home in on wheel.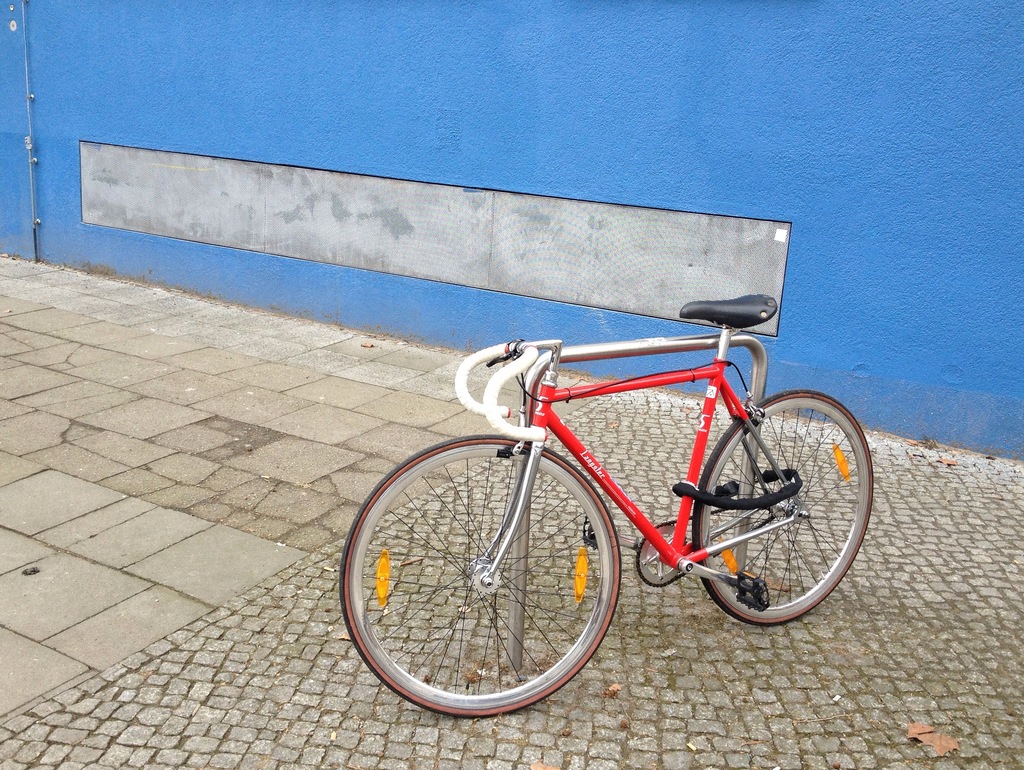
Homed in at (691, 388, 876, 630).
